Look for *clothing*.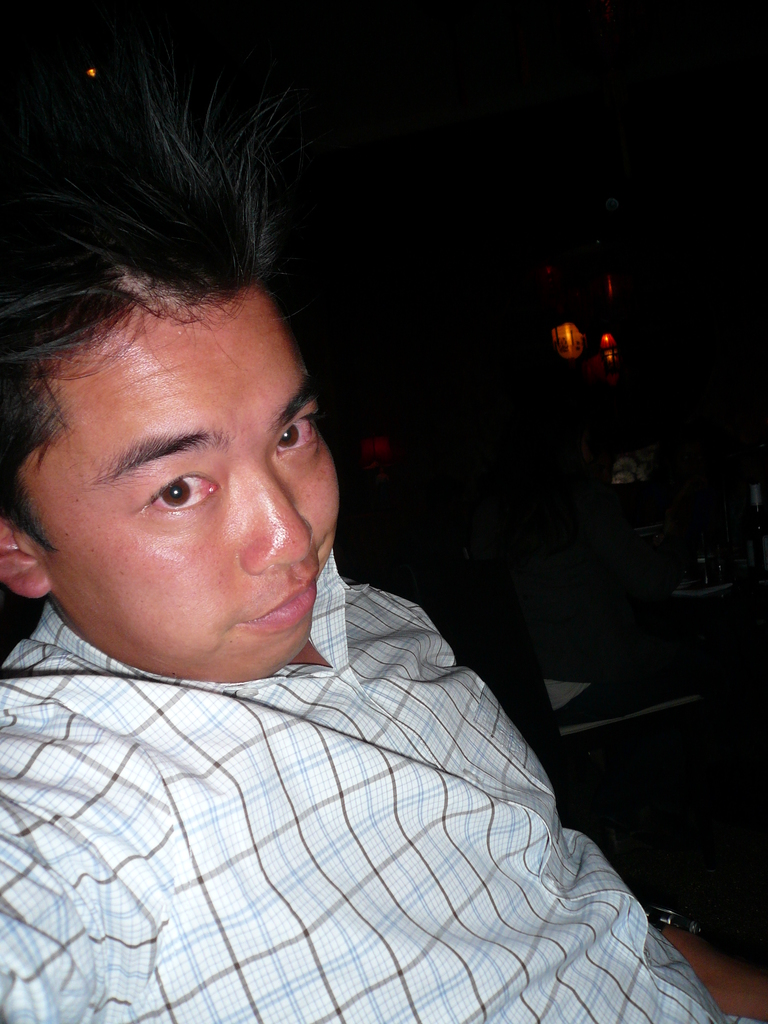
Found: <region>91, 556, 686, 1015</region>.
